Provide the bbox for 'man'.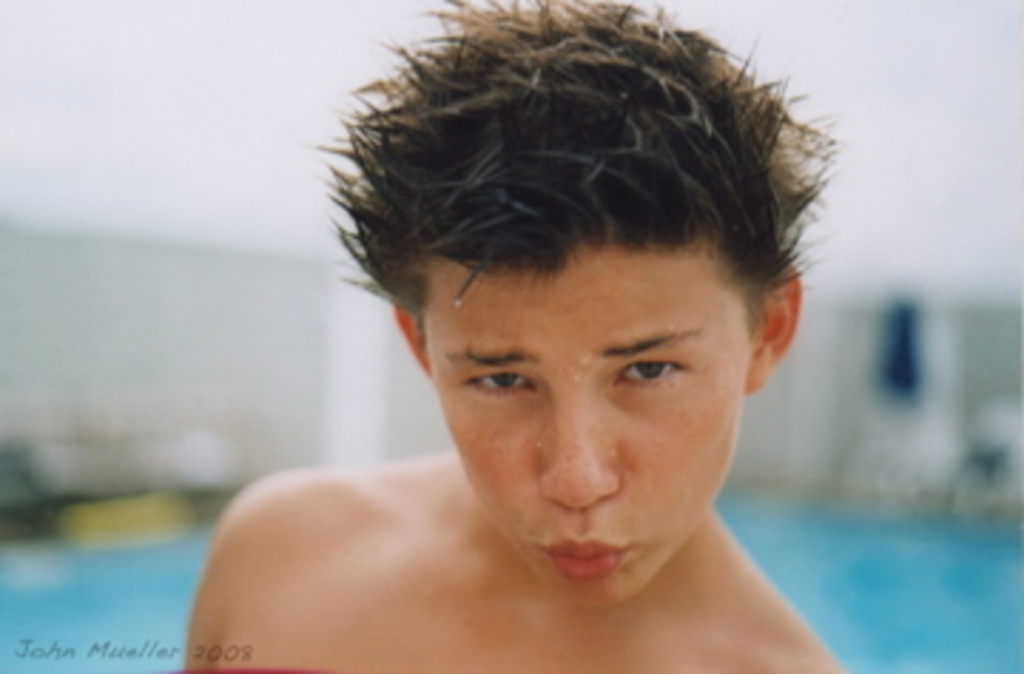
(x1=176, y1=0, x2=853, y2=671).
